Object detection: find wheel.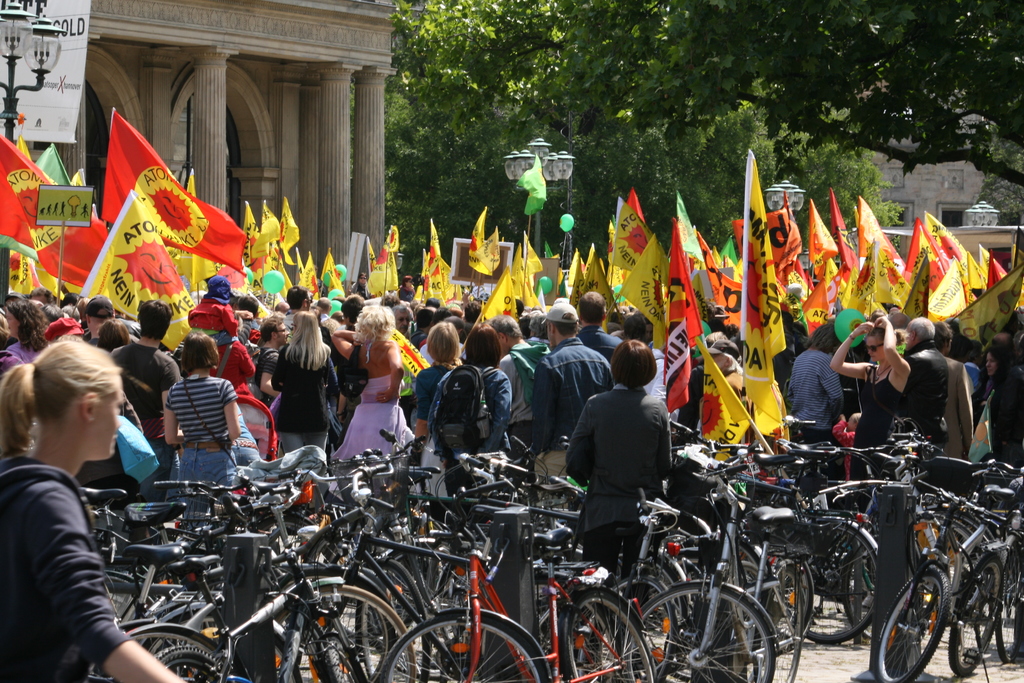
select_region(138, 600, 264, 673).
